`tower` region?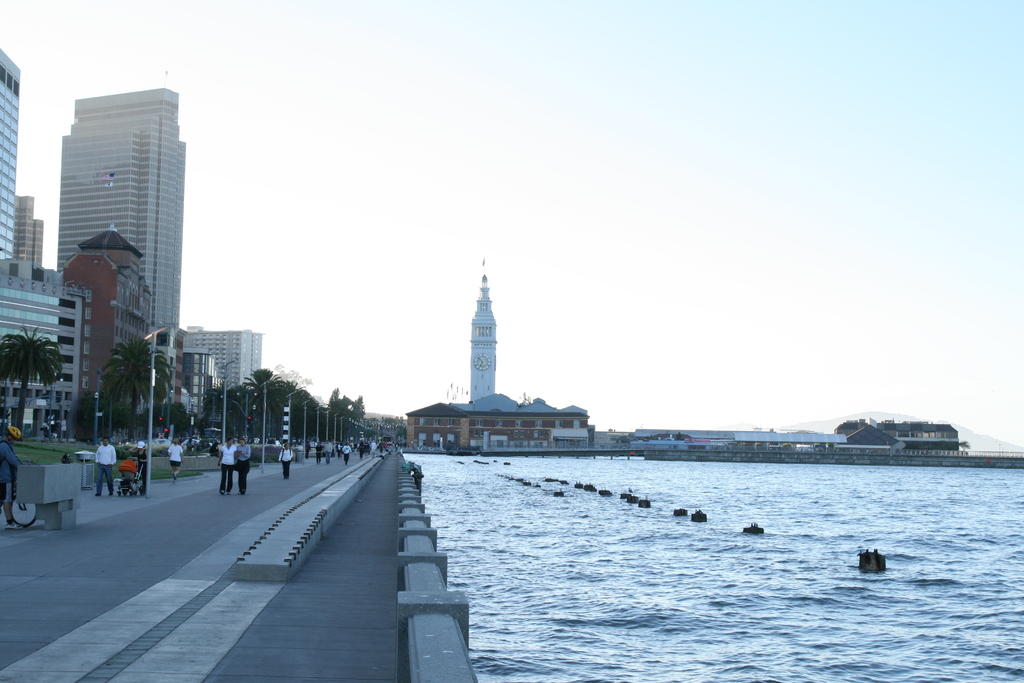
detection(52, 85, 188, 335)
